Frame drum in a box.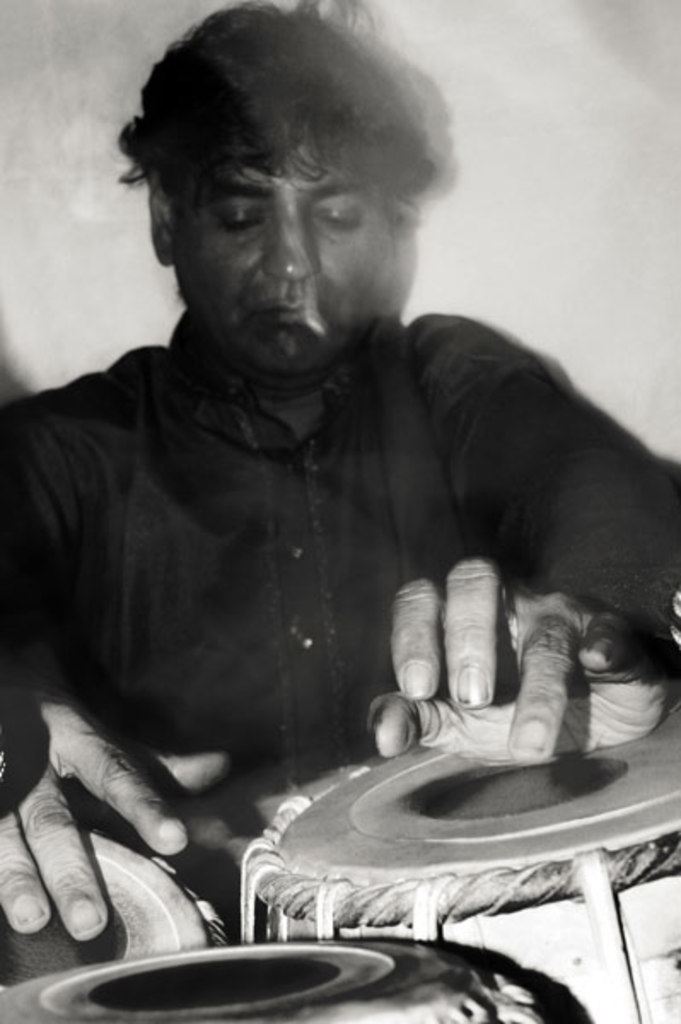
(x1=237, y1=681, x2=679, y2=1022).
